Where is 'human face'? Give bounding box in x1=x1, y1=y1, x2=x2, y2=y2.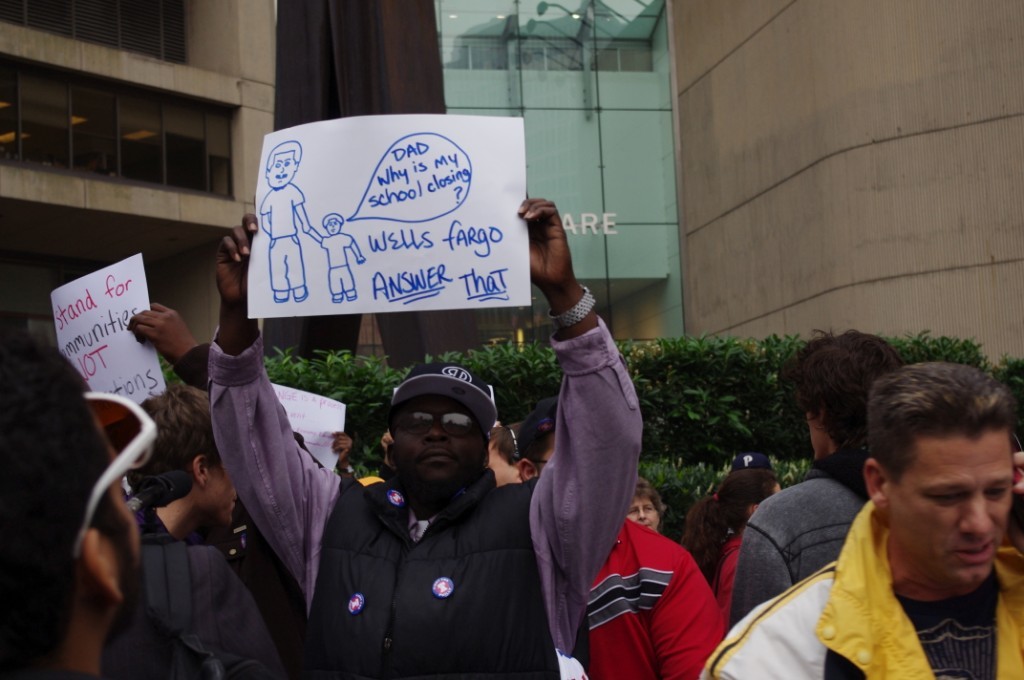
x1=633, y1=490, x2=660, y2=529.
